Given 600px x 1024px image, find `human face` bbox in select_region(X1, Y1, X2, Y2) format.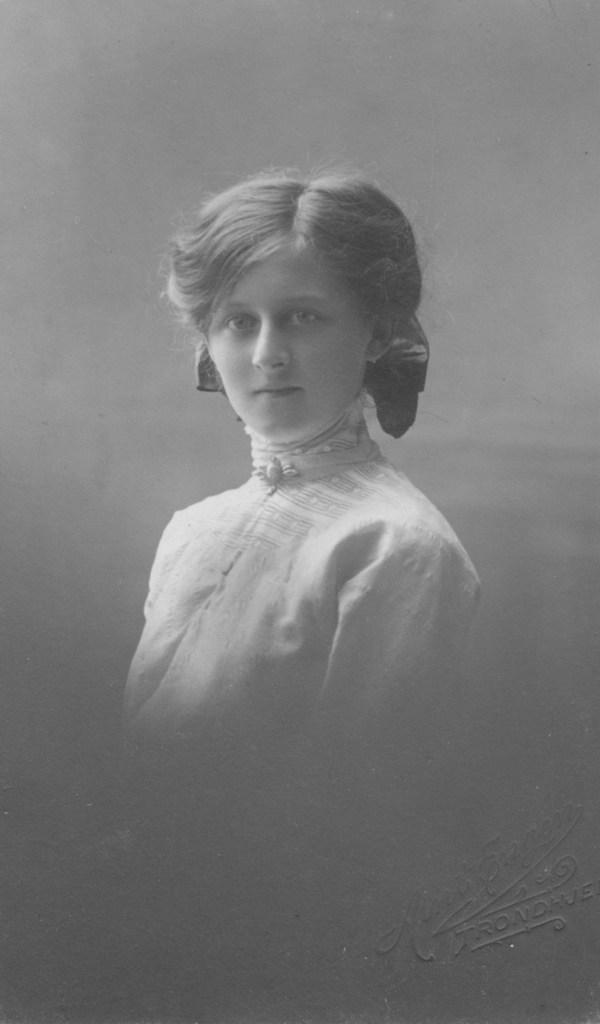
select_region(203, 242, 366, 443).
